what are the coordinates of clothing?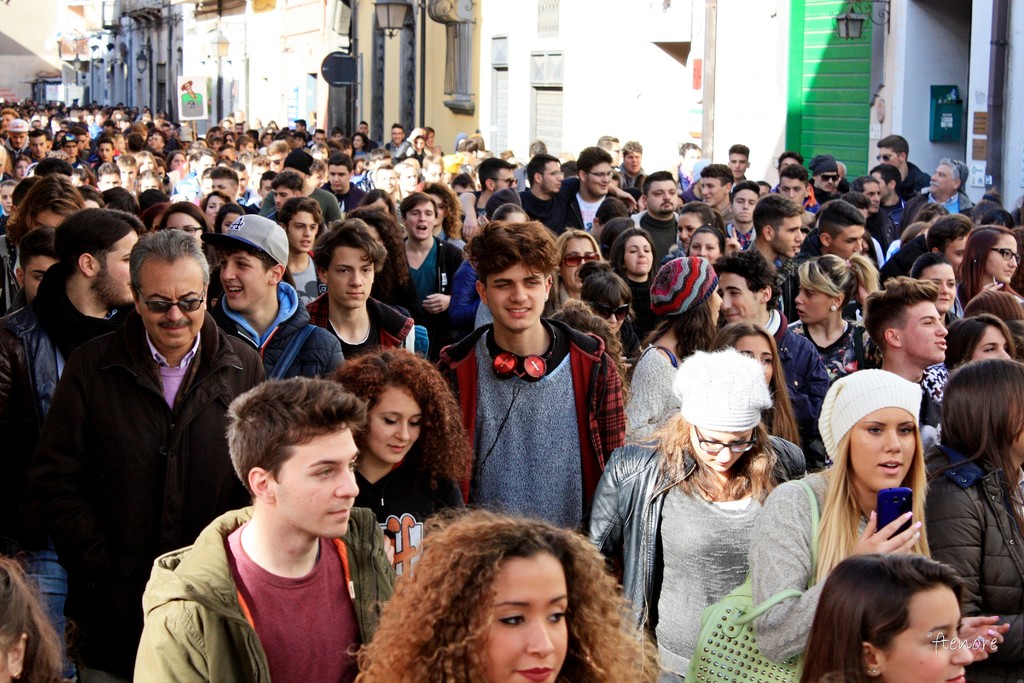
919 366 950 454.
